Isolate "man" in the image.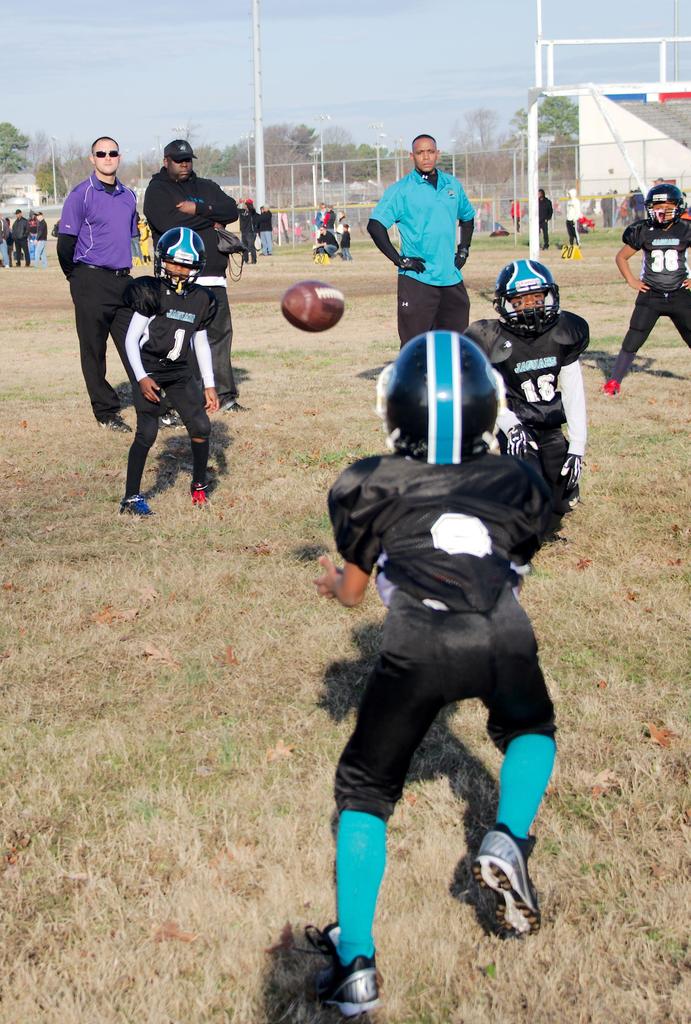
Isolated region: 147,137,245,416.
